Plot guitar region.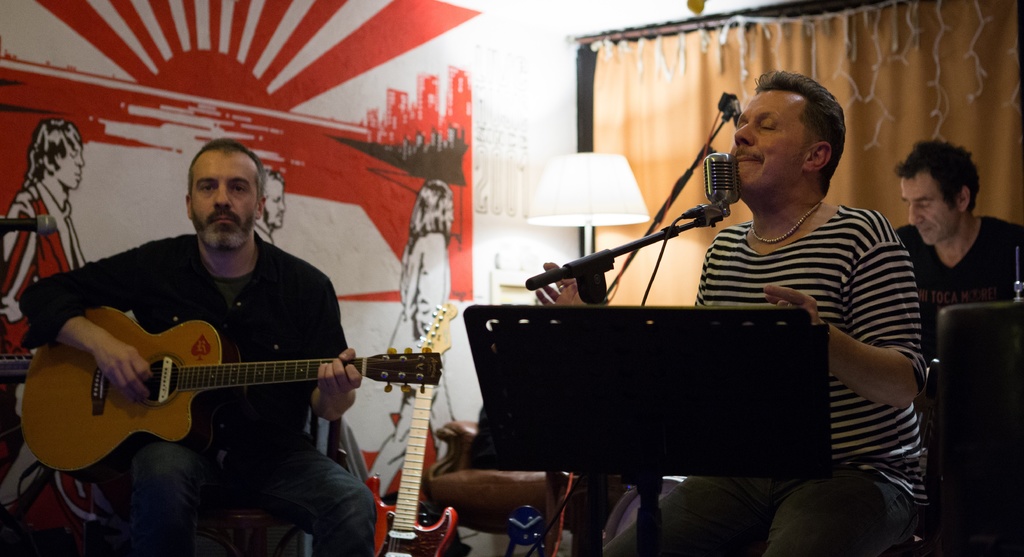
Plotted at <box>20,305,444,472</box>.
